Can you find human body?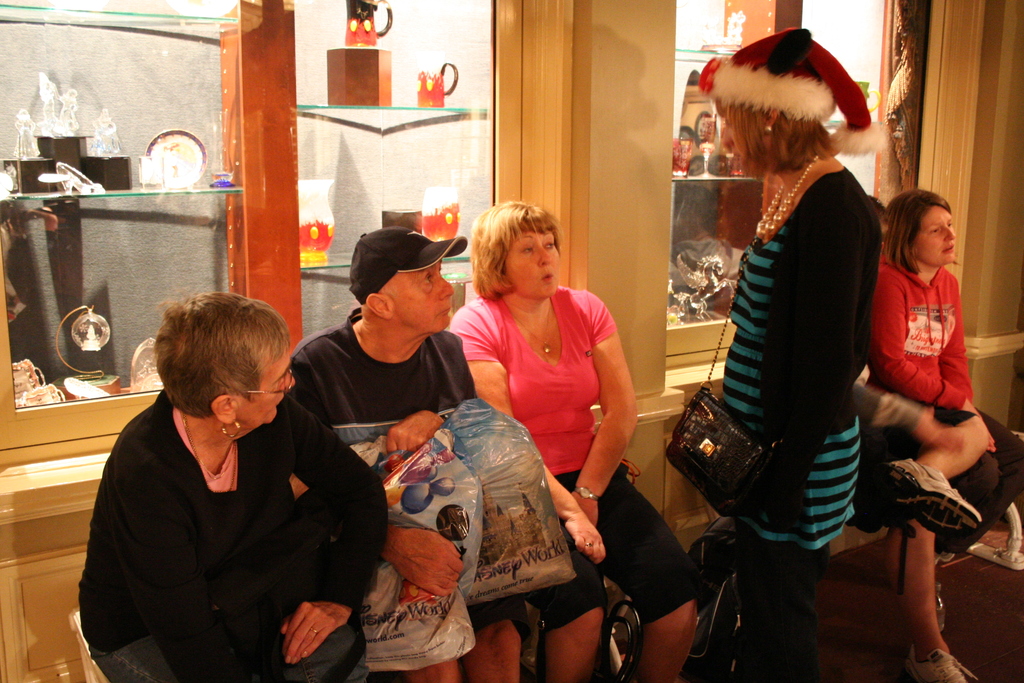
Yes, bounding box: rect(77, 392, 385, 682).
